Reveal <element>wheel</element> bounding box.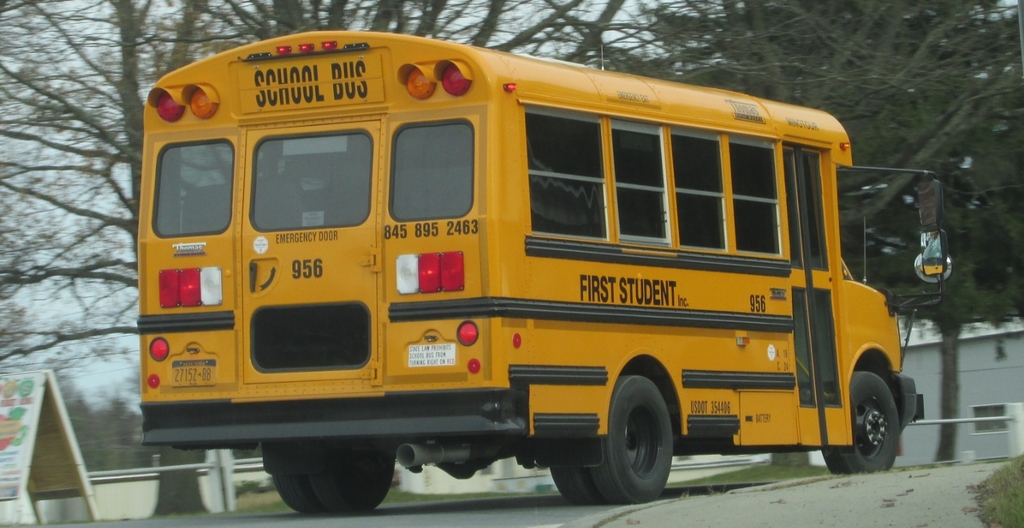
Revealed: 551 465 593 501.
